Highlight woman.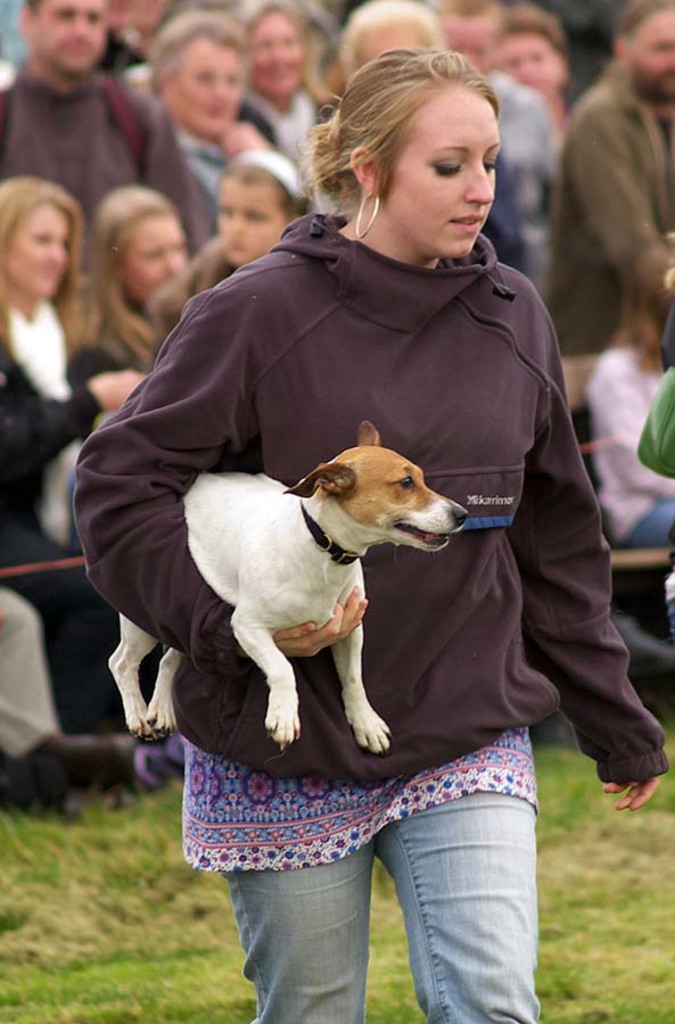
Highlighted region: 148 5 271 234.
